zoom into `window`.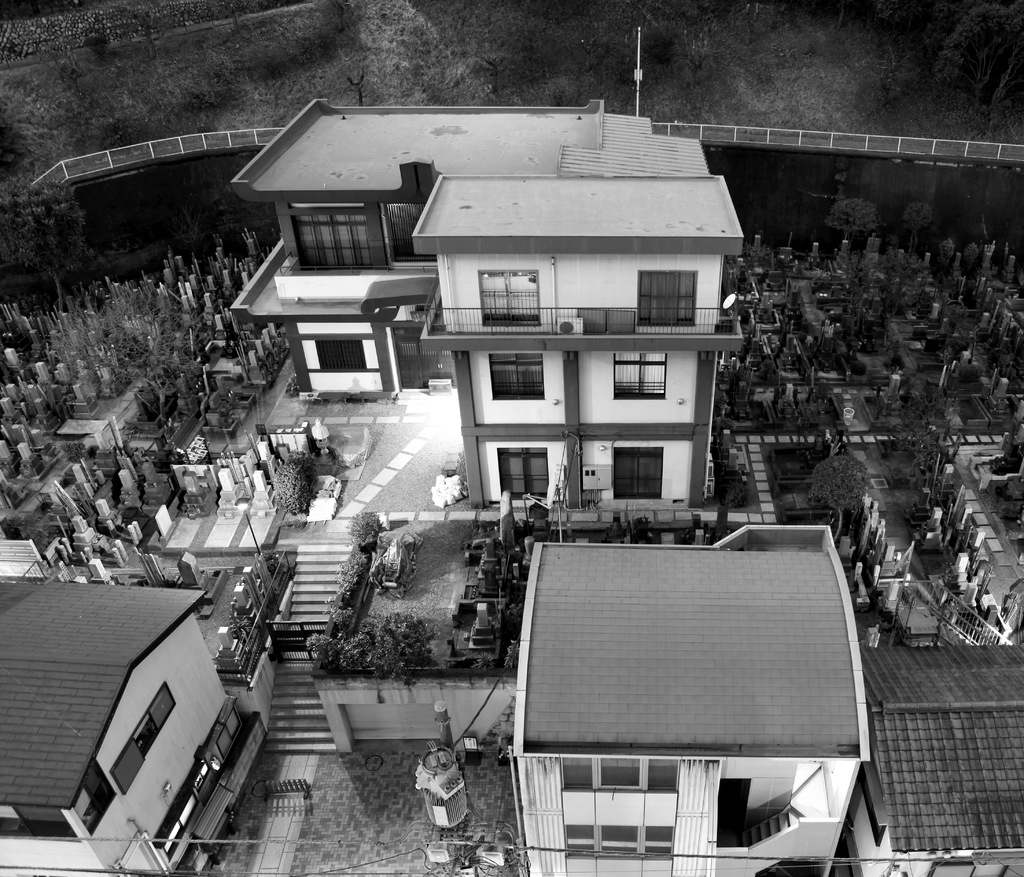
Zoom target: box=[607, 439, 674, 501].
